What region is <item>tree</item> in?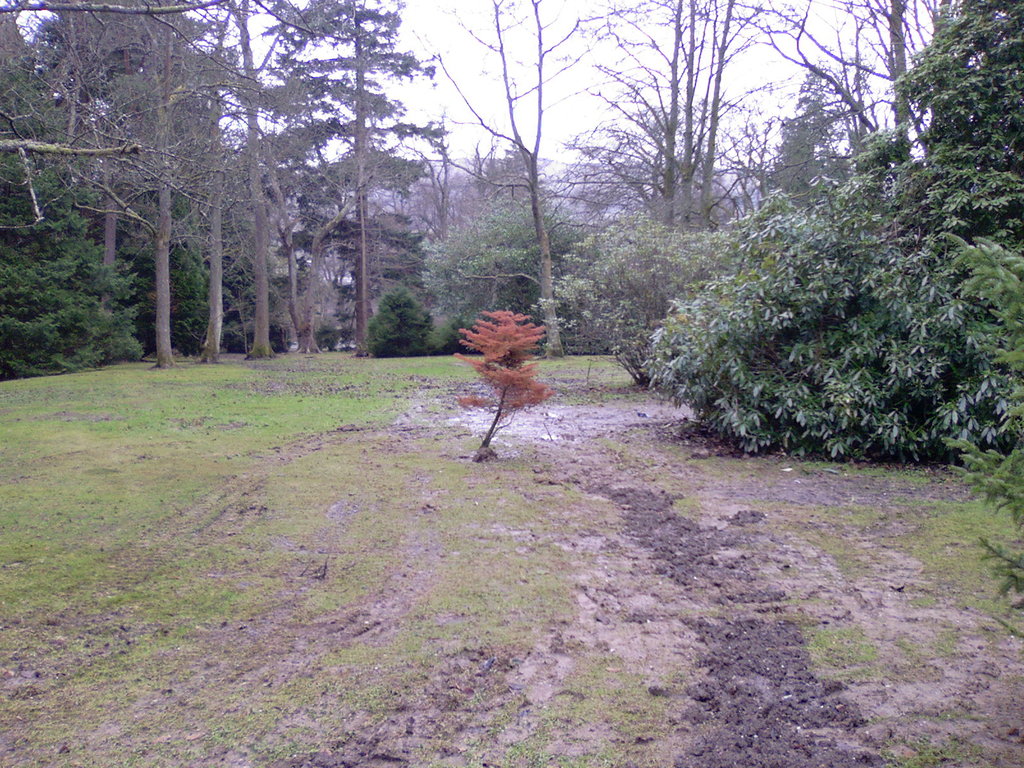
{"left": 253, "top": 0, "right": 438, "bottom": 356}.
